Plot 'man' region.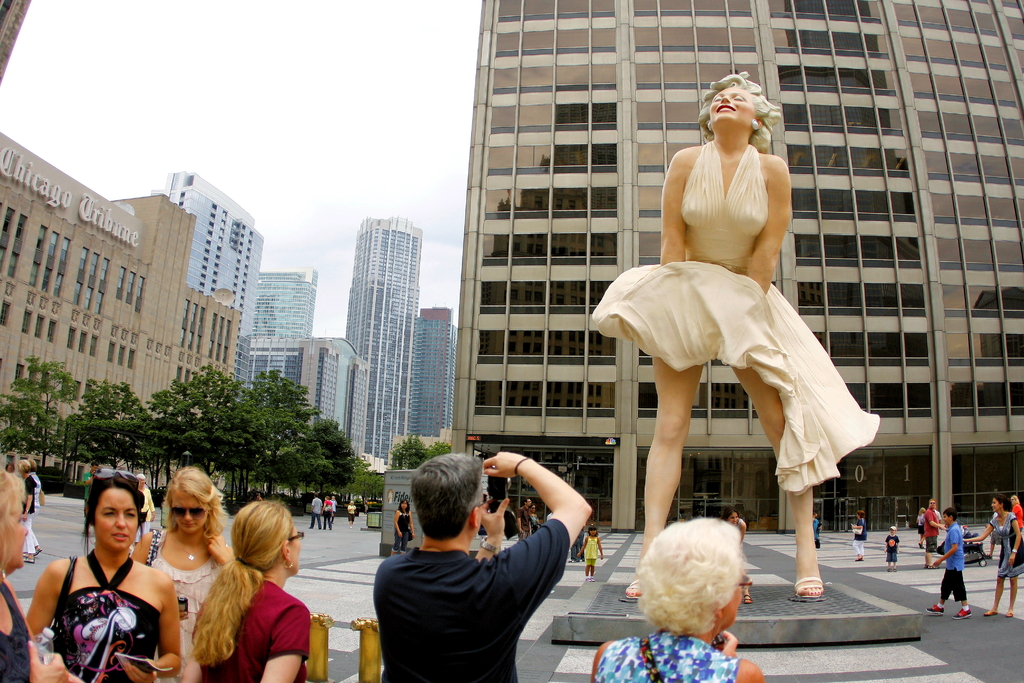
Plotted at x1=350, y1=462, x2=593, y2=678.
